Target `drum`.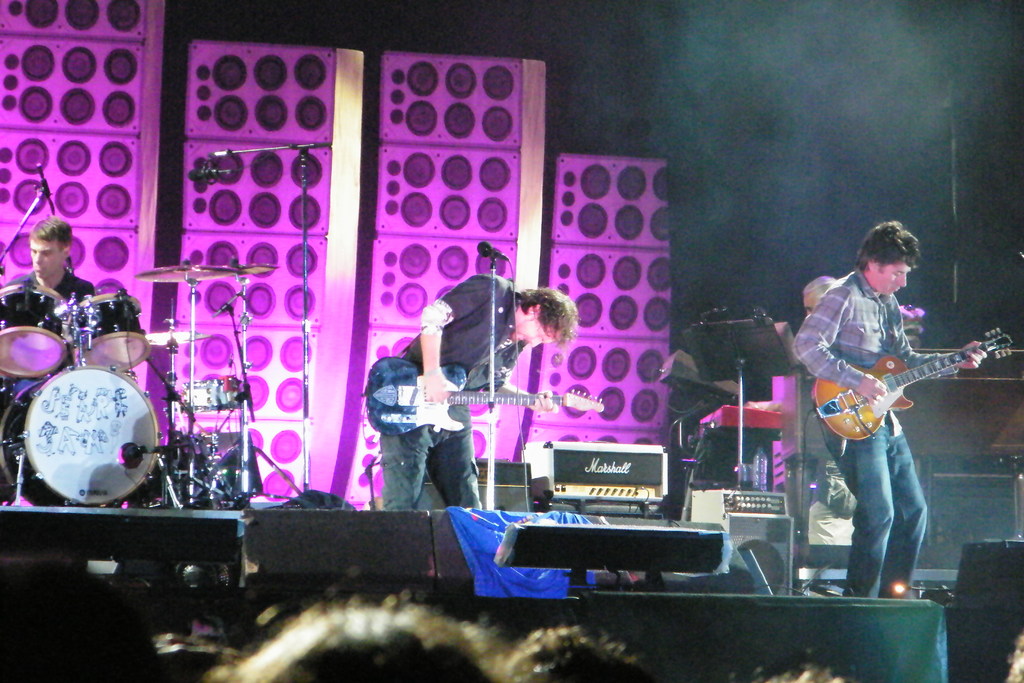
Target region: 181/379/242/413.
